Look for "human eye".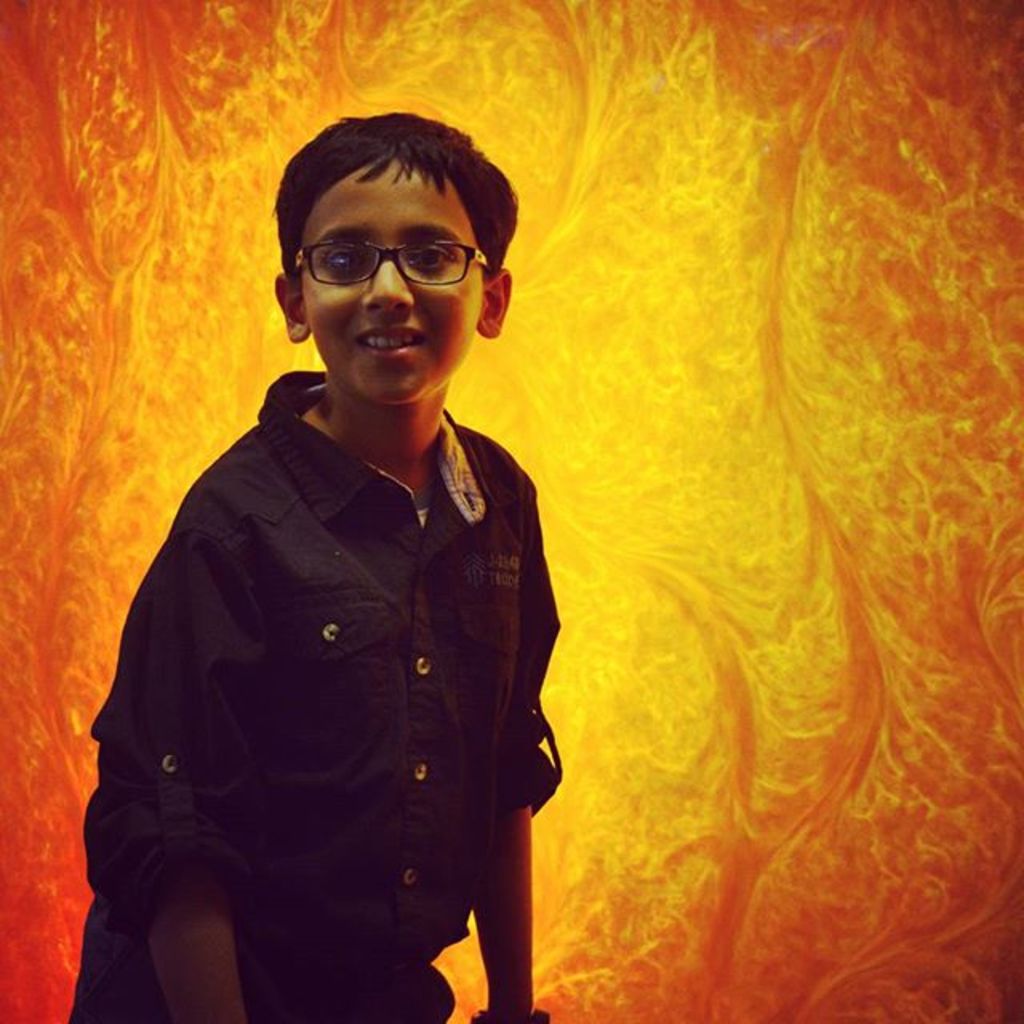
Found: <bbox>322, 243, 373, 278</bbox>.
